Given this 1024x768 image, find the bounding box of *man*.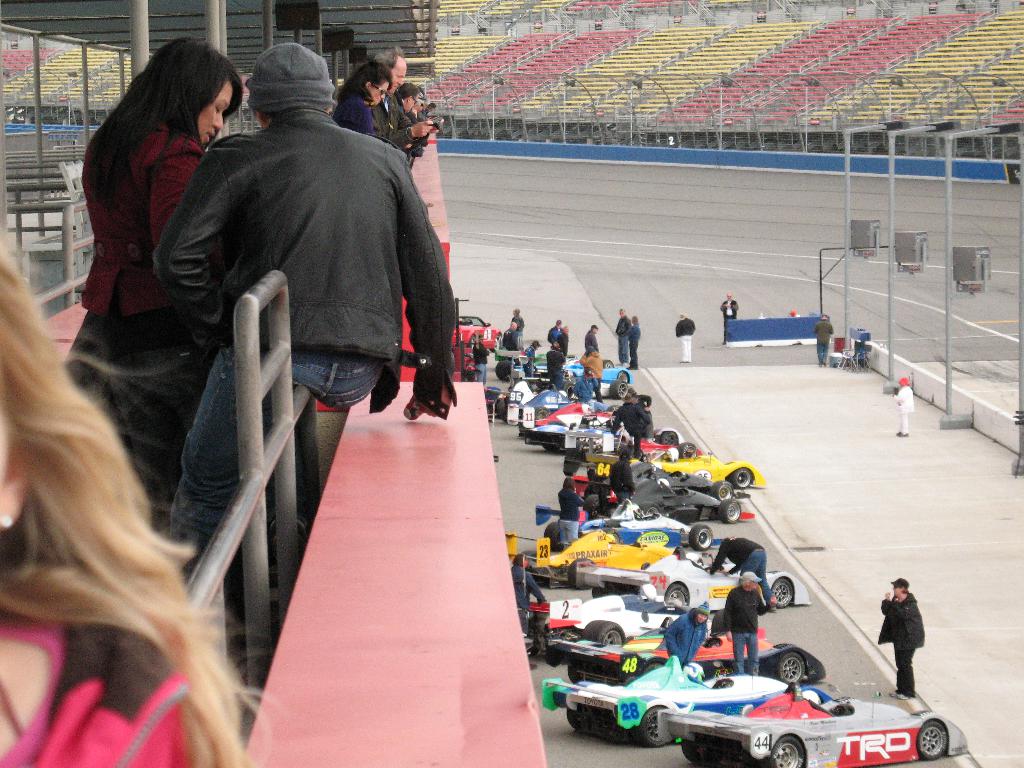
locate(612, 450, 646, 508).
